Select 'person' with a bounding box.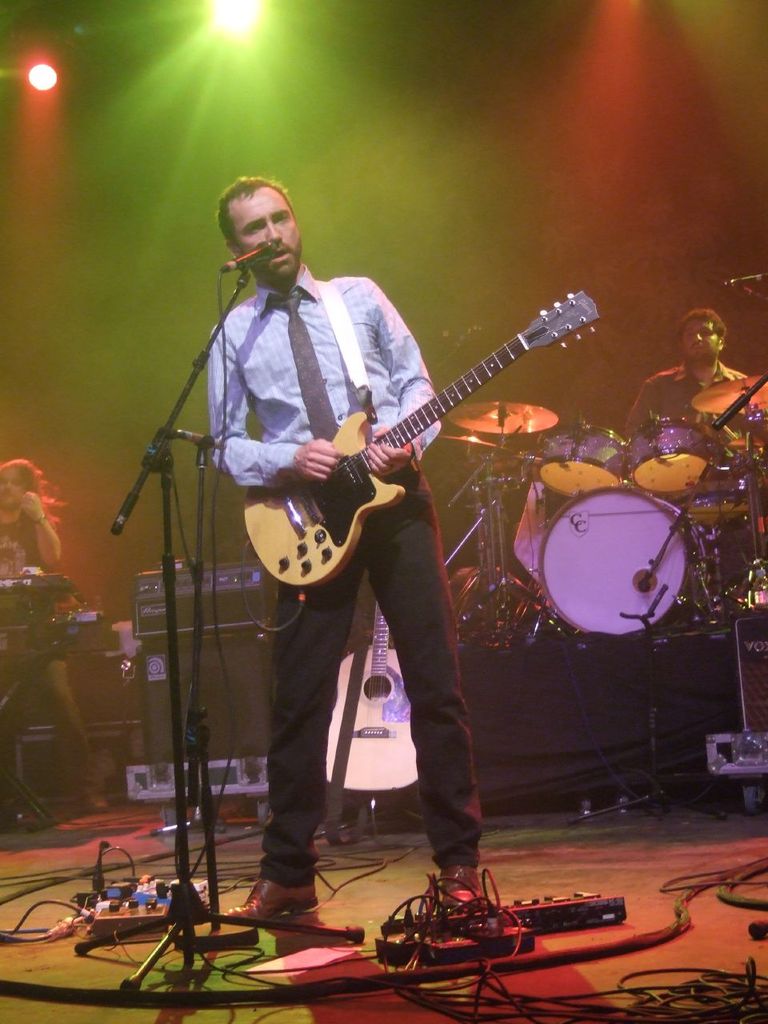
629/310/754/440.
